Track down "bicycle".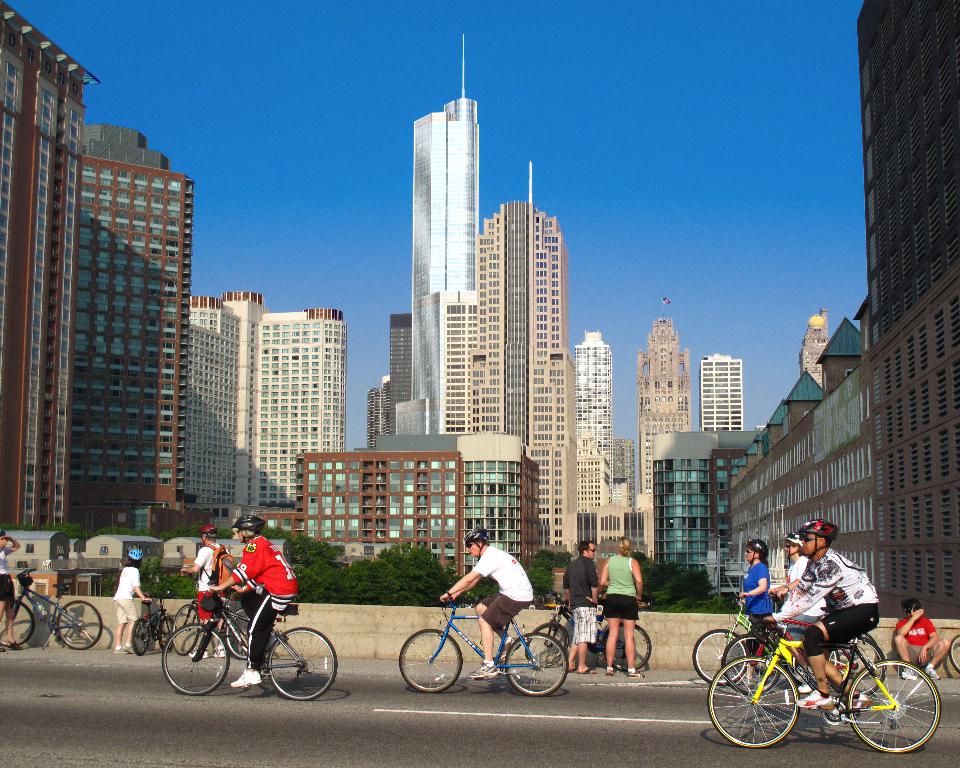
Tracked to 693:595:838:688.
